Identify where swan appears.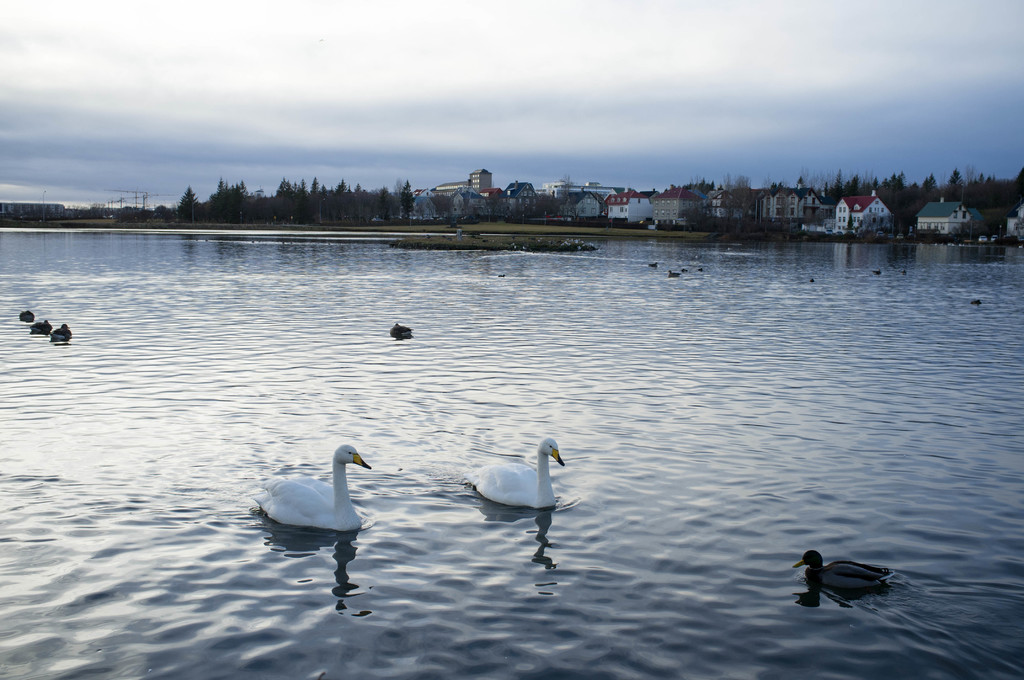
Appears at <bbox>461, 440, 566, 514</bbox>.
